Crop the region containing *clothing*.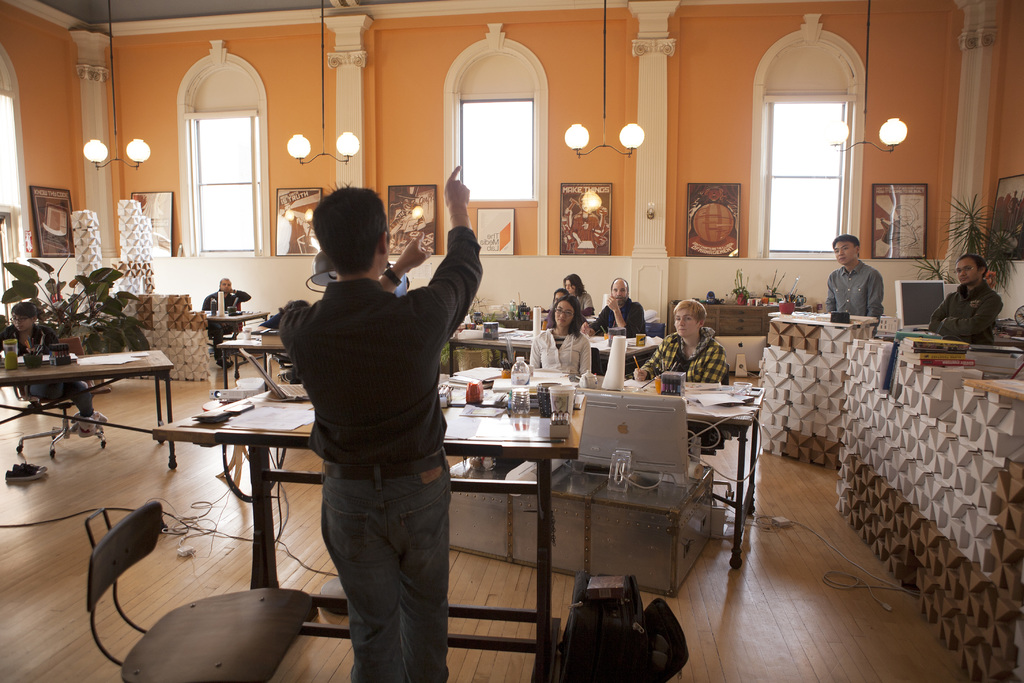
Crop region: [left=528, top=327, right=593, bottom=381].
